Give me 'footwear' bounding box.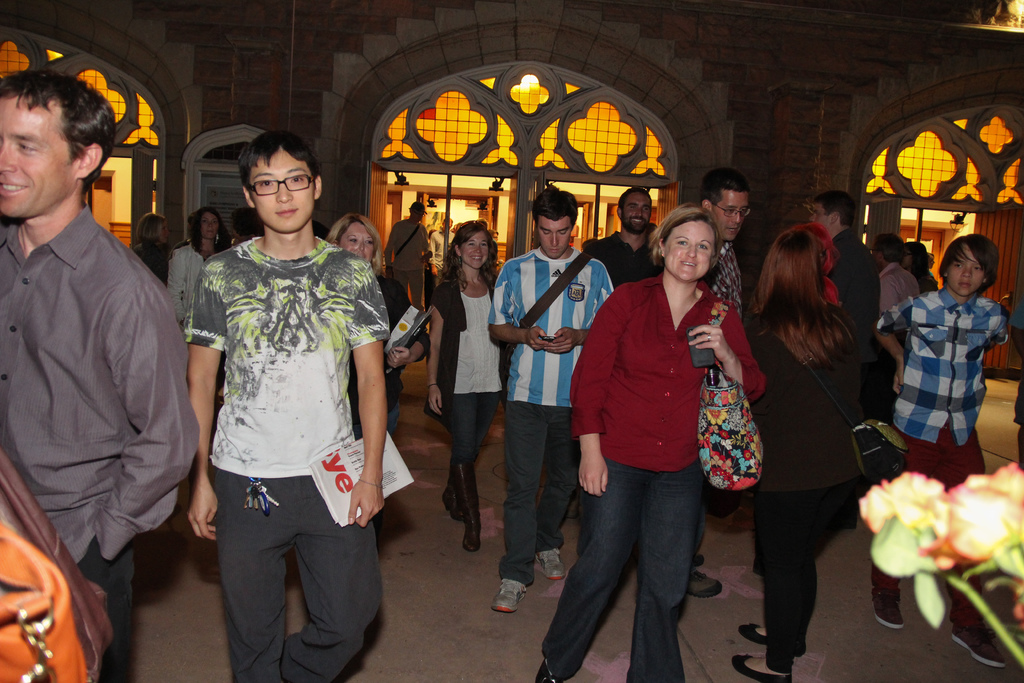
682:568:723:600.
